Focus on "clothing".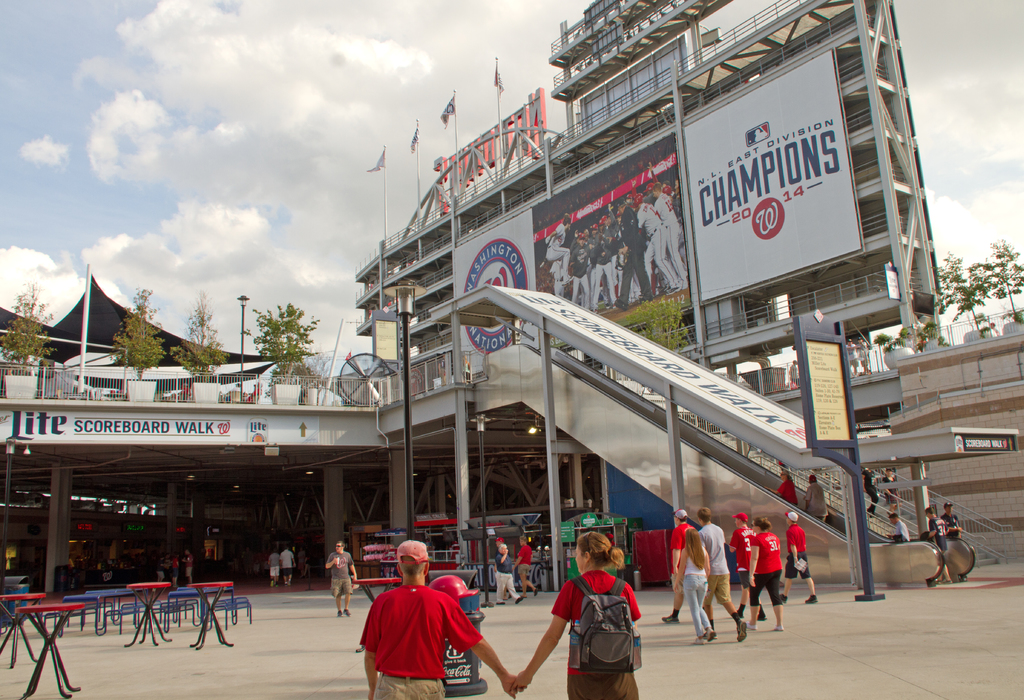
Focused at 550/264/570/306.
